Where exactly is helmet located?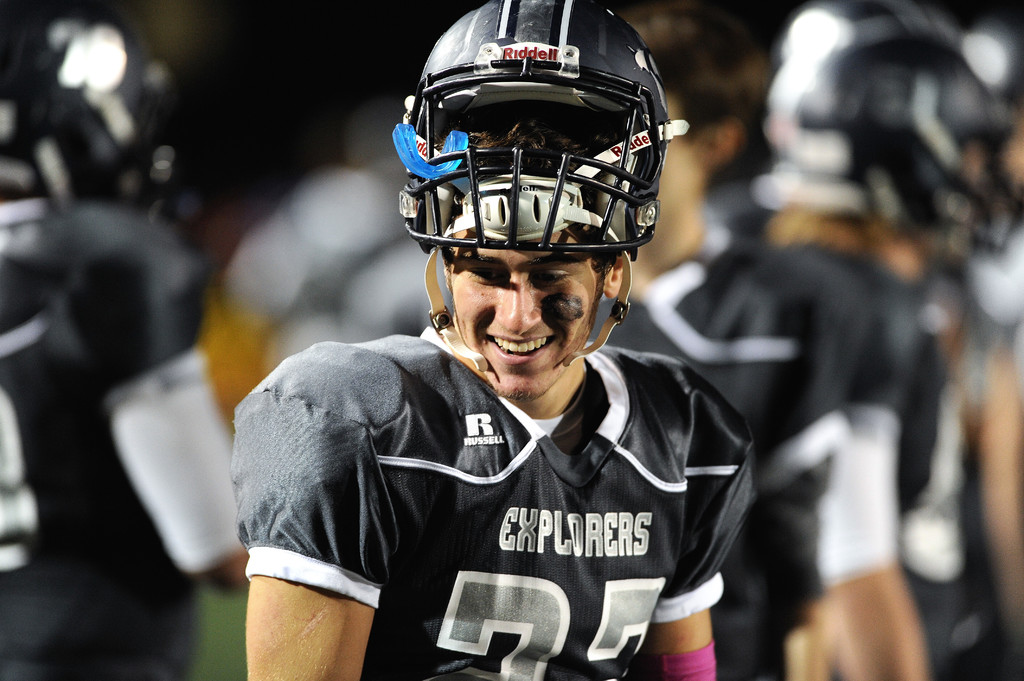
Its bounding box is BBox(29, 3, 204, 211).
